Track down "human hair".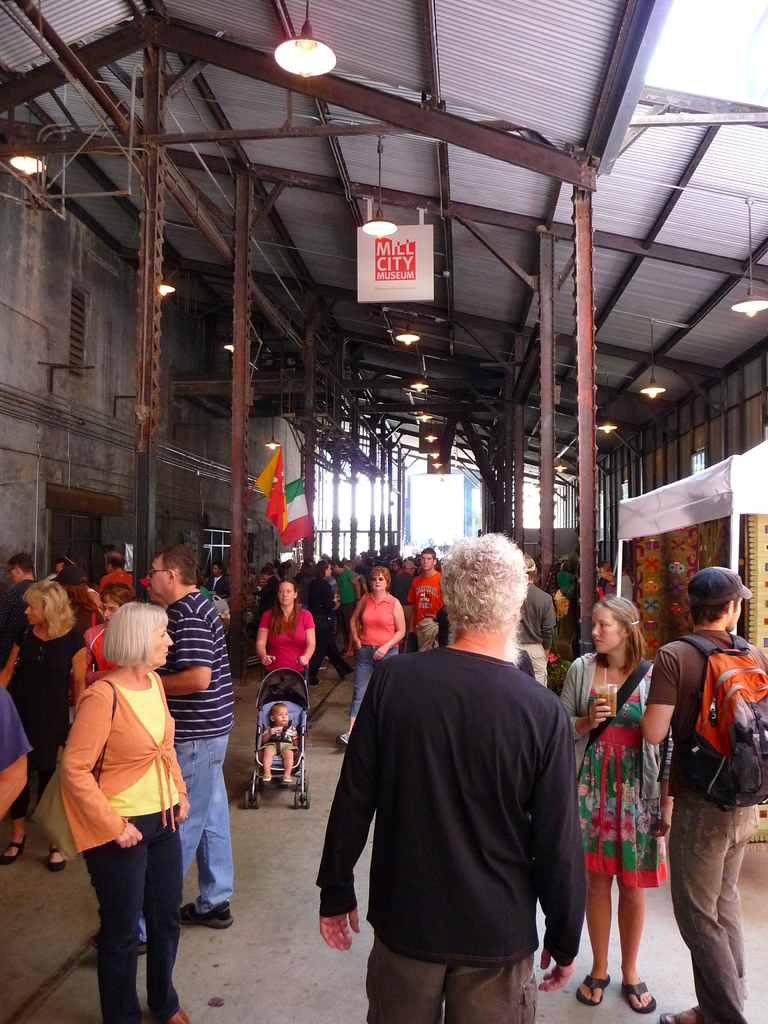
Tracked to bbox=[100, 601, 168, 668].
